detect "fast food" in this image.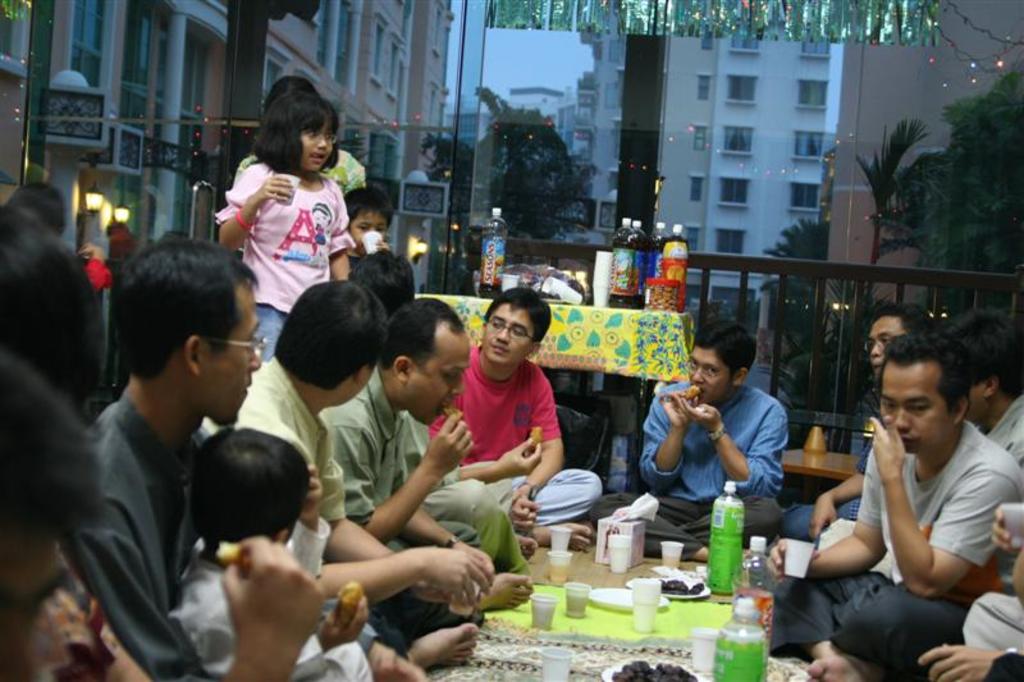
Detection: <bbox>219, 539, 239, 572</bbox>.
